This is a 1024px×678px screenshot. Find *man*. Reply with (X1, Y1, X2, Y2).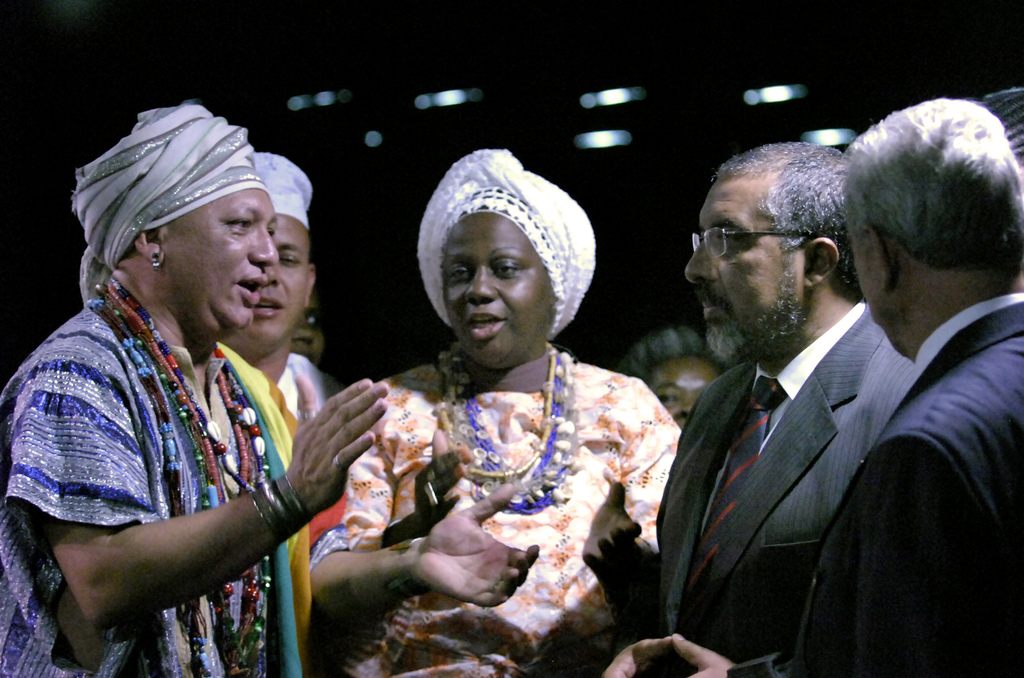
(220, 151, 336, 455).
